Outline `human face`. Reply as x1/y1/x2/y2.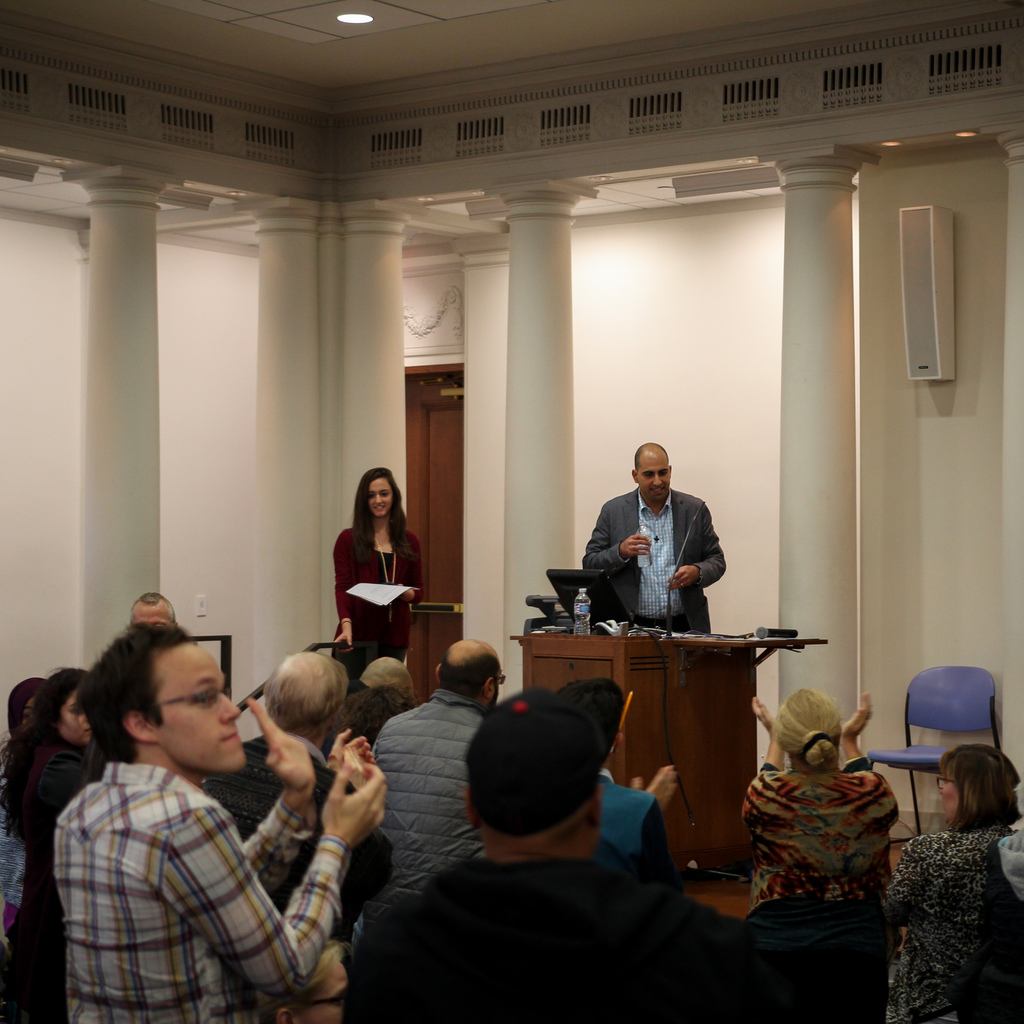
637/455/669/499.
